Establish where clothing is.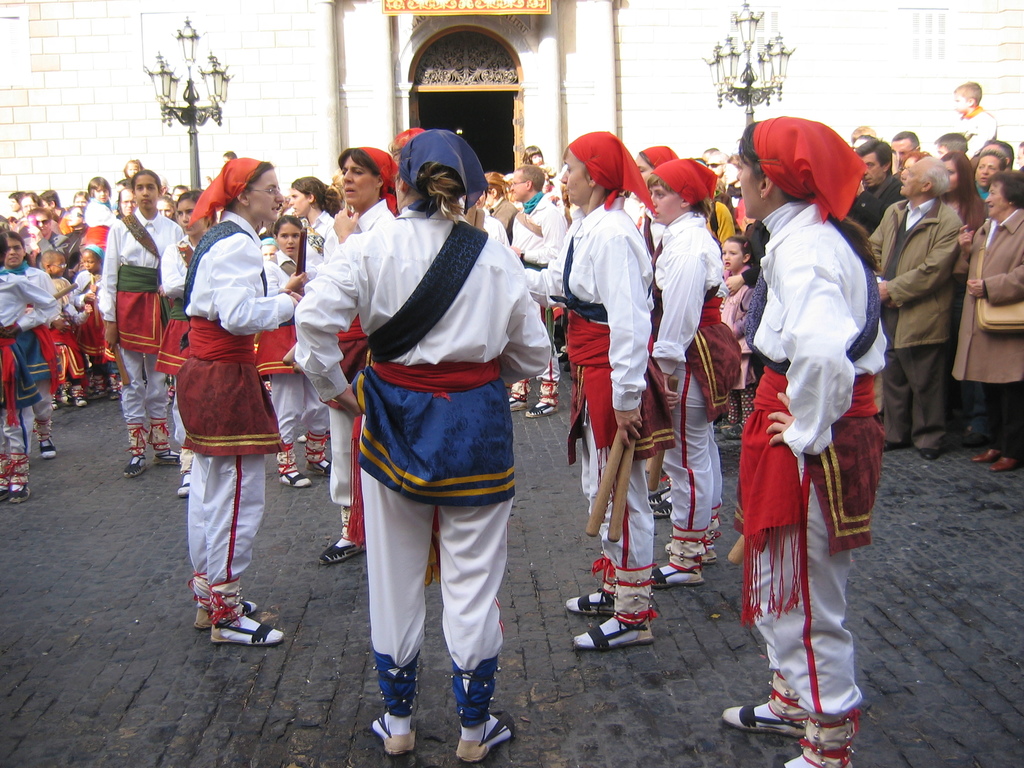
Established at box(154, 238, 196, 373).
